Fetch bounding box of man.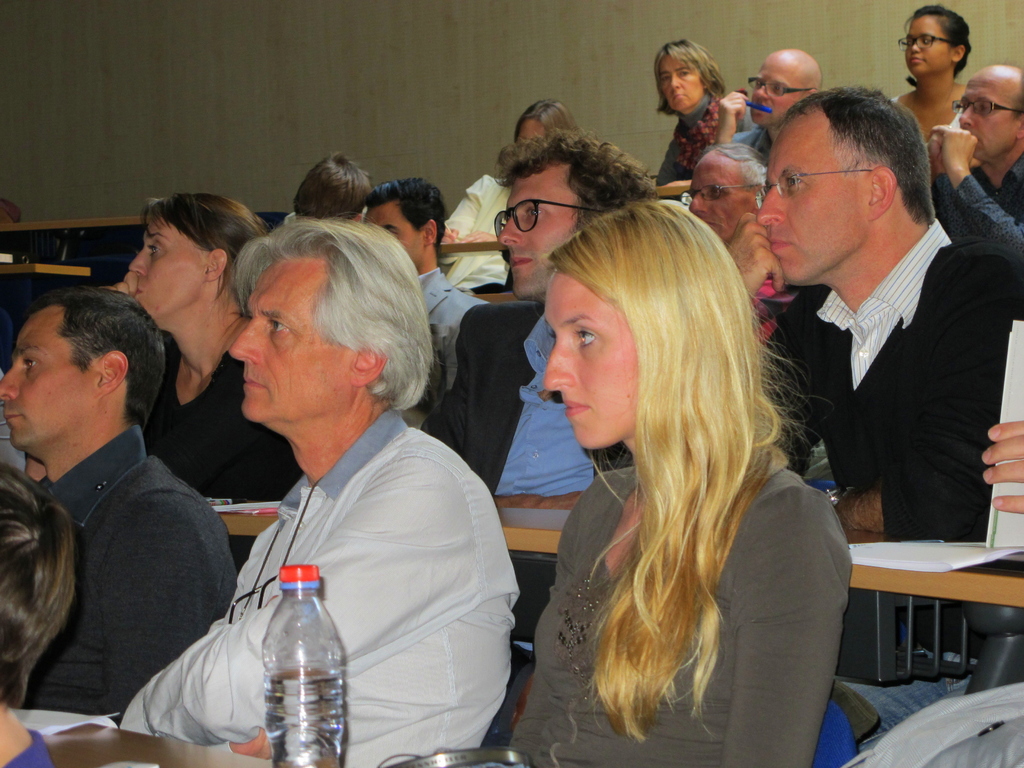
Bbox: 929,59,1023,321.
